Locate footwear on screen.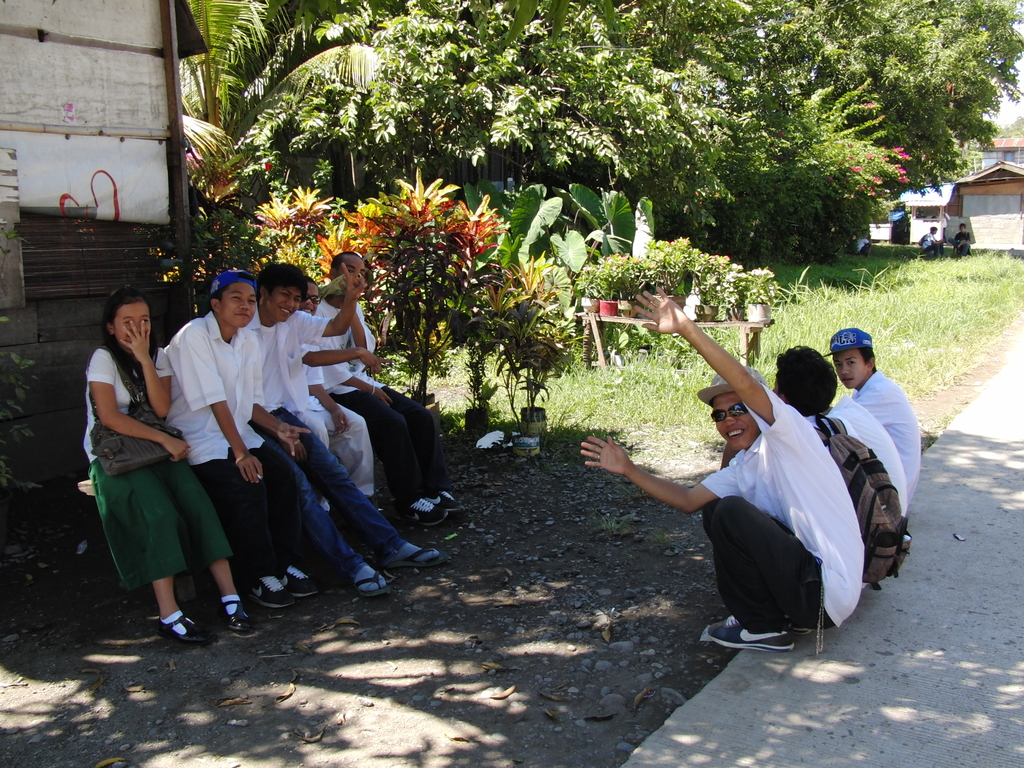
On screen at region(249, 576, 294, 606).
